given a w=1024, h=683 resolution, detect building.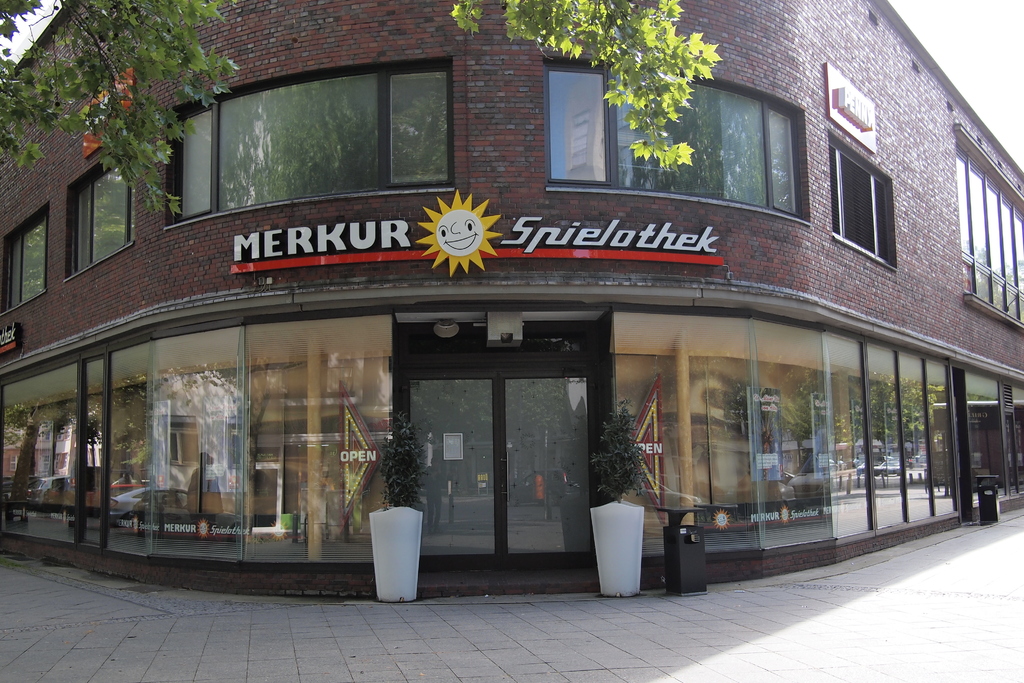
0, 0, 1021, 595.
